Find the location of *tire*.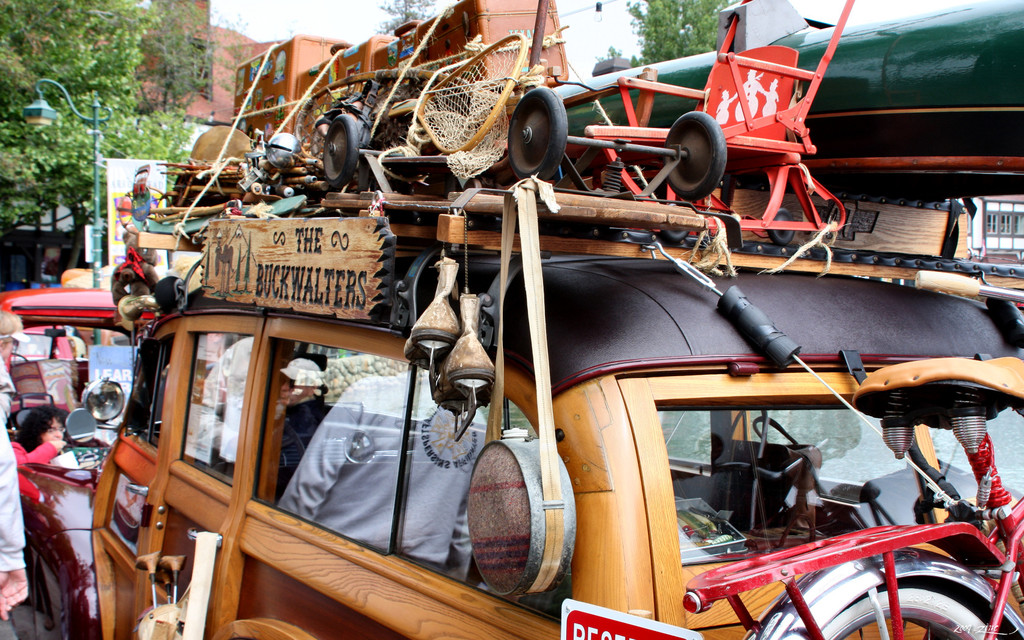
Location: <region>813, 573, 1023, 639</region>.
